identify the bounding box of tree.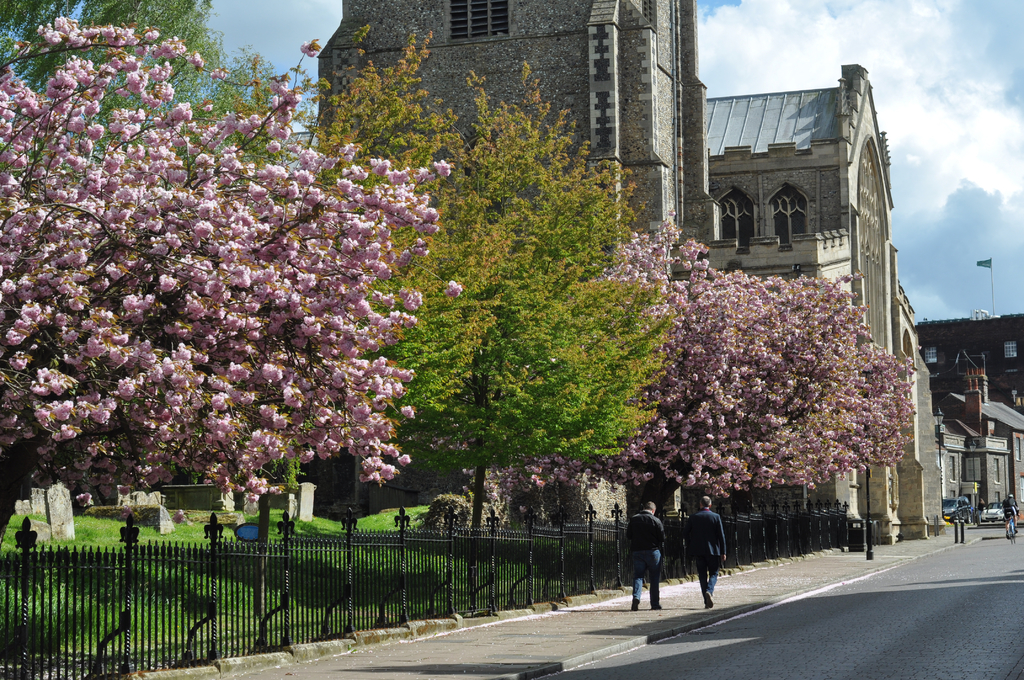
(0, 20, 473, 580).
